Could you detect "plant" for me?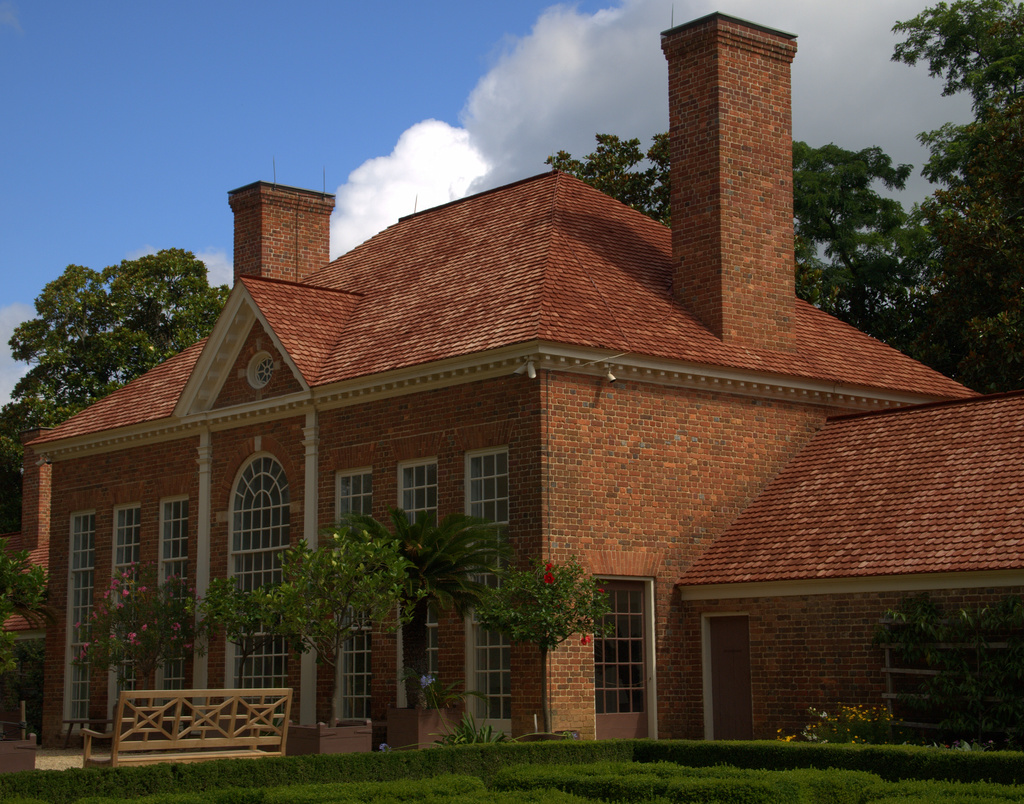
Detection result: locate(854, 595, 1023, 764).
